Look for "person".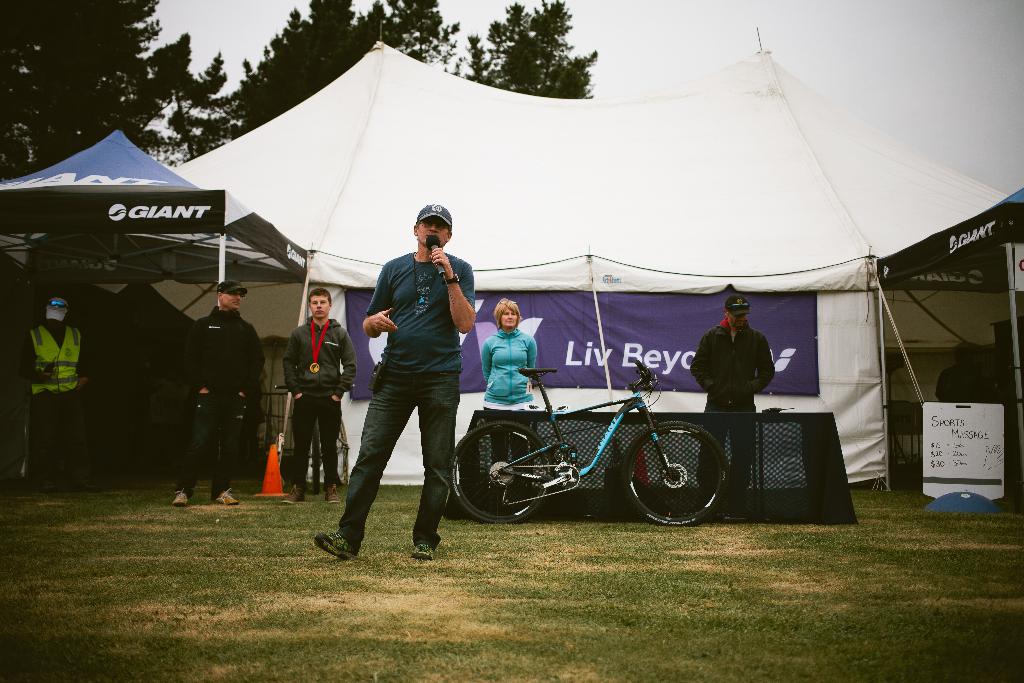
Found: (312,205,478,559).
